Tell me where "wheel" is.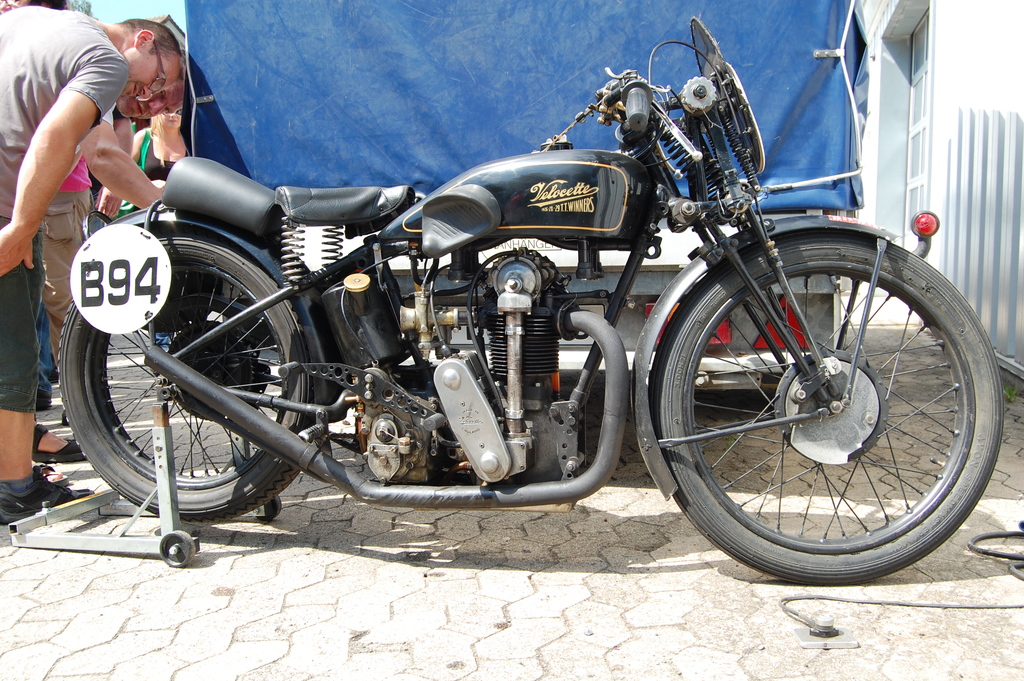
"wheel" is at box=[651, 227, 1002, 583].
